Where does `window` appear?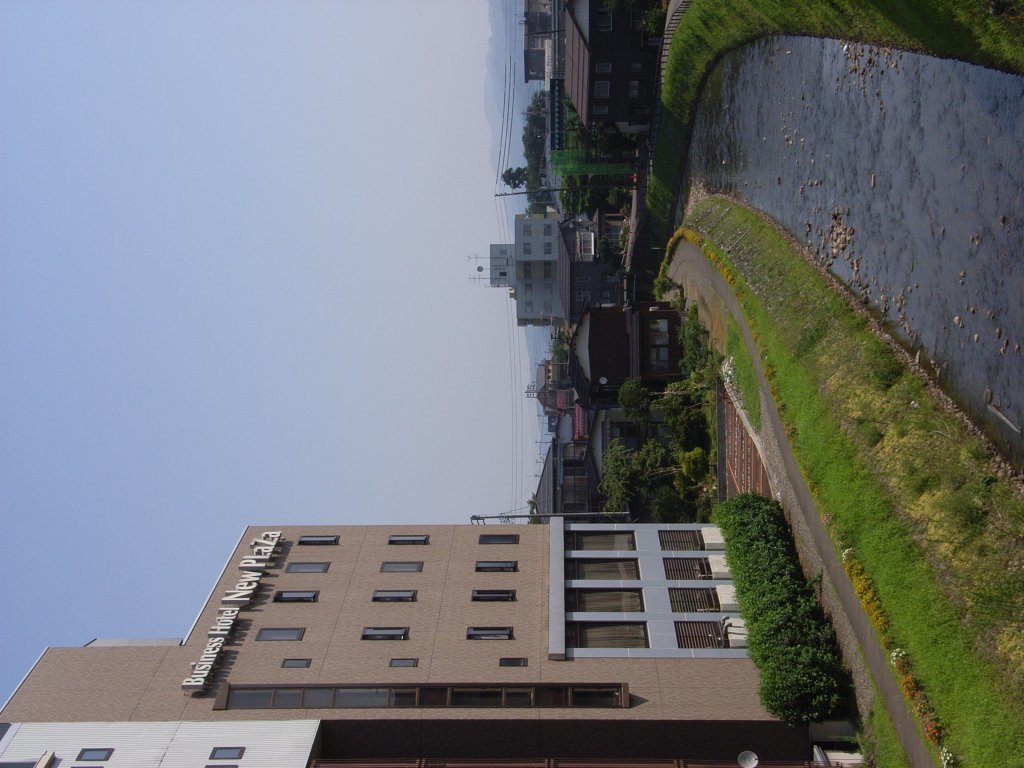
Appears at Rect(371, 588, 417, 604).
